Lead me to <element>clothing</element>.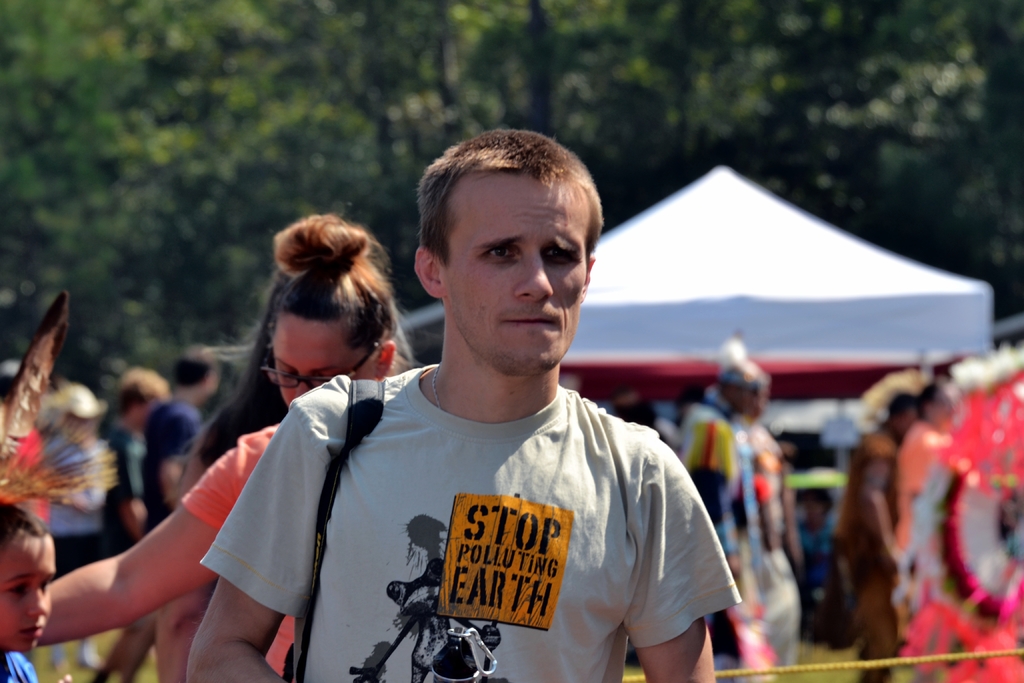
Lead to (208, 343, 743, 679).
